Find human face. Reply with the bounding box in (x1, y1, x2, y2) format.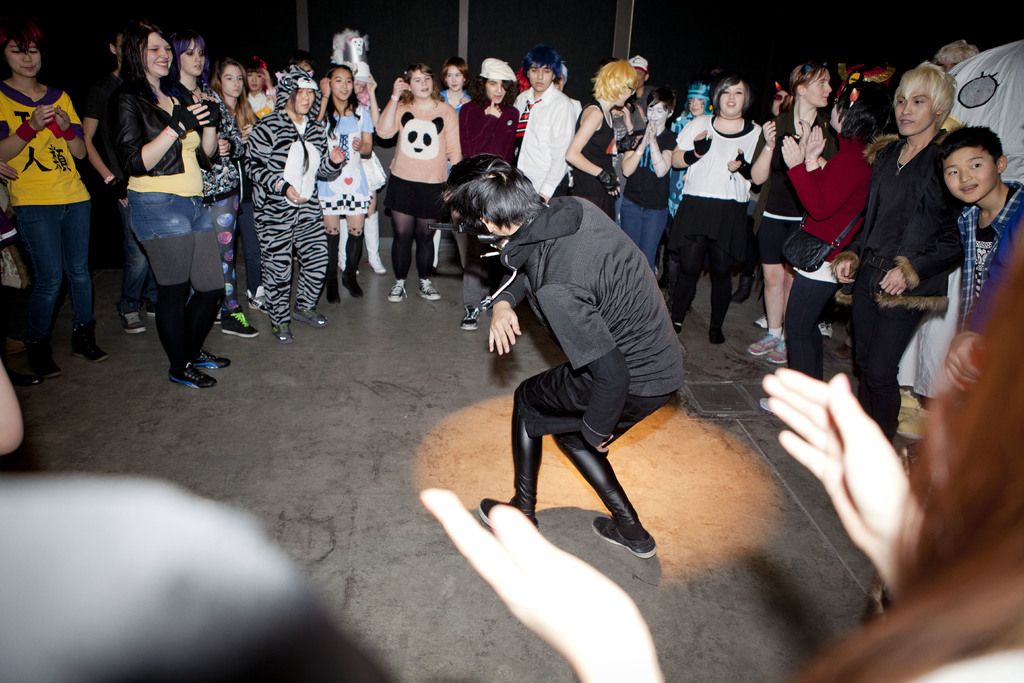
(691, 96, 706, 113).
